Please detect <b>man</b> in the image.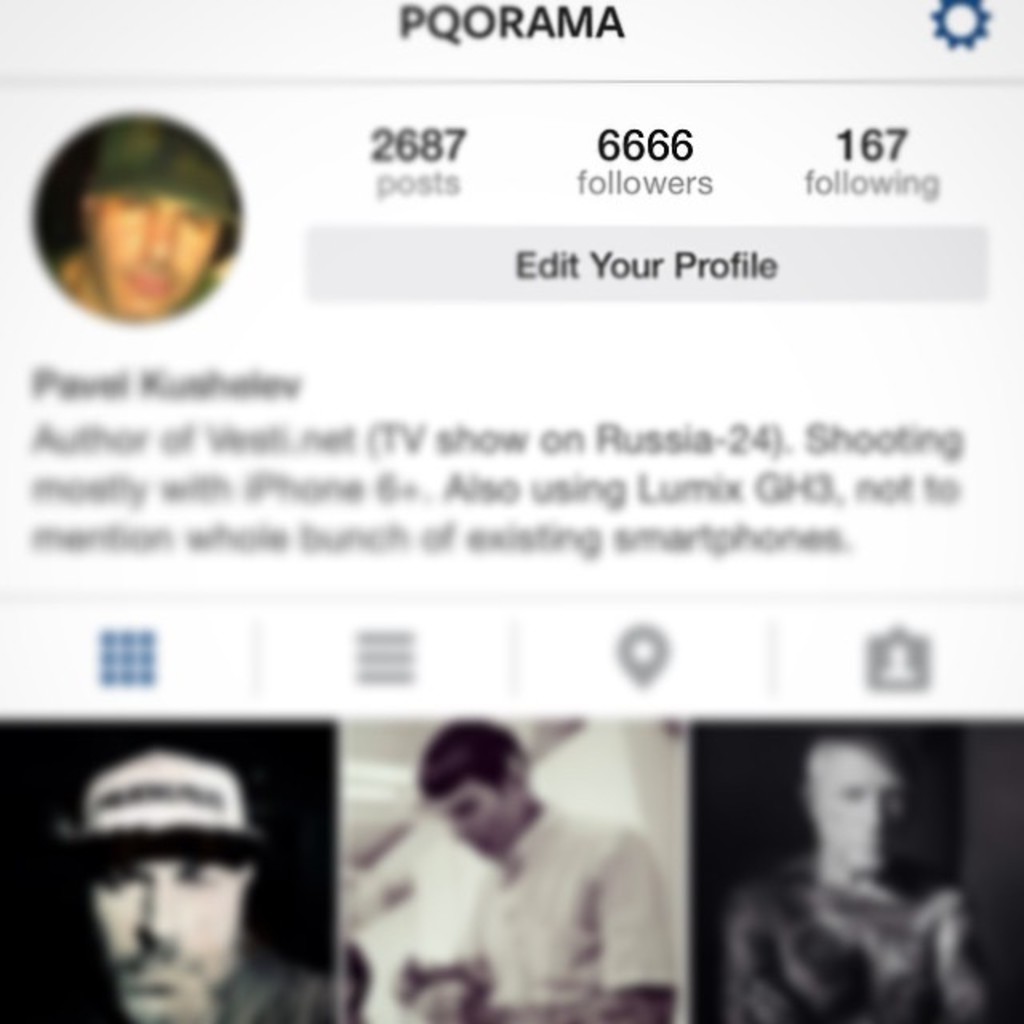
{"left": 46, "top": 744, "right": 366, "bottom": 1022}.
